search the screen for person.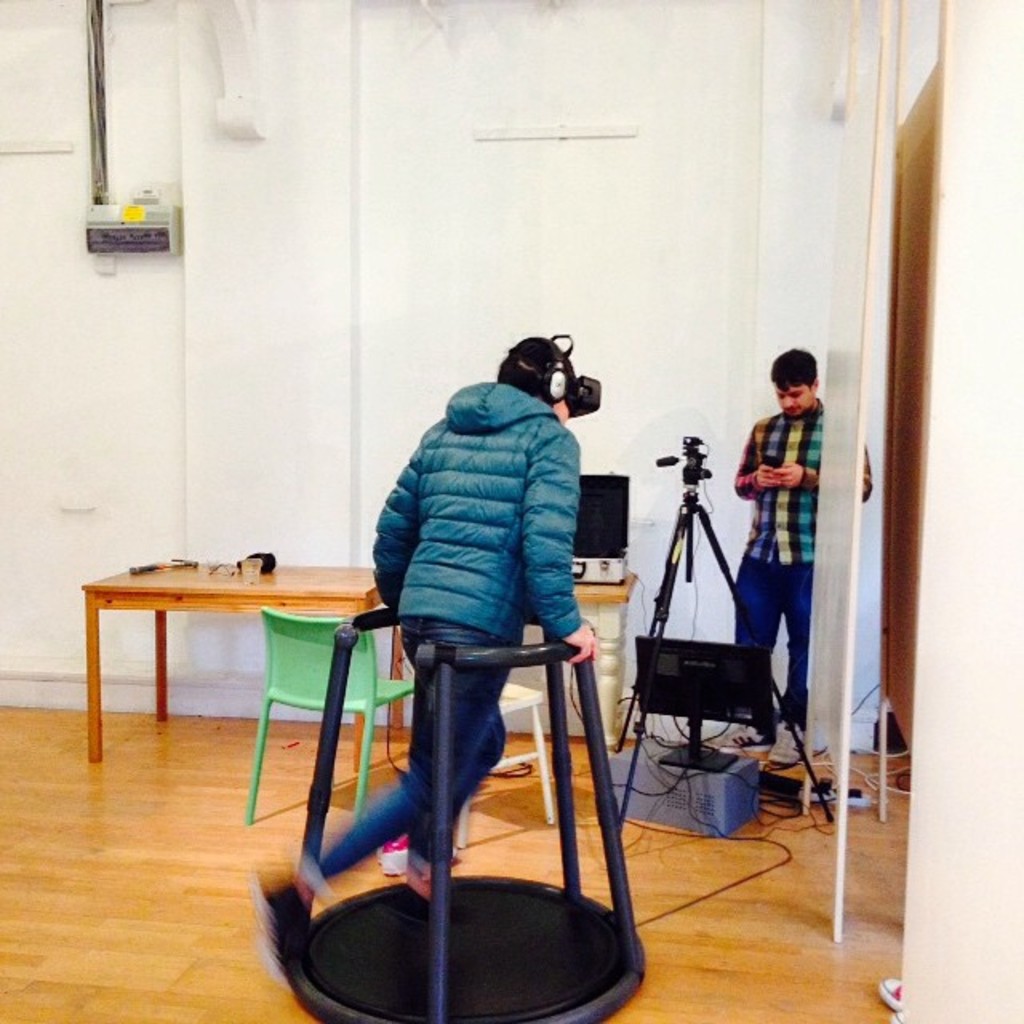
Found at bbox(238, 330, 605, 976).
